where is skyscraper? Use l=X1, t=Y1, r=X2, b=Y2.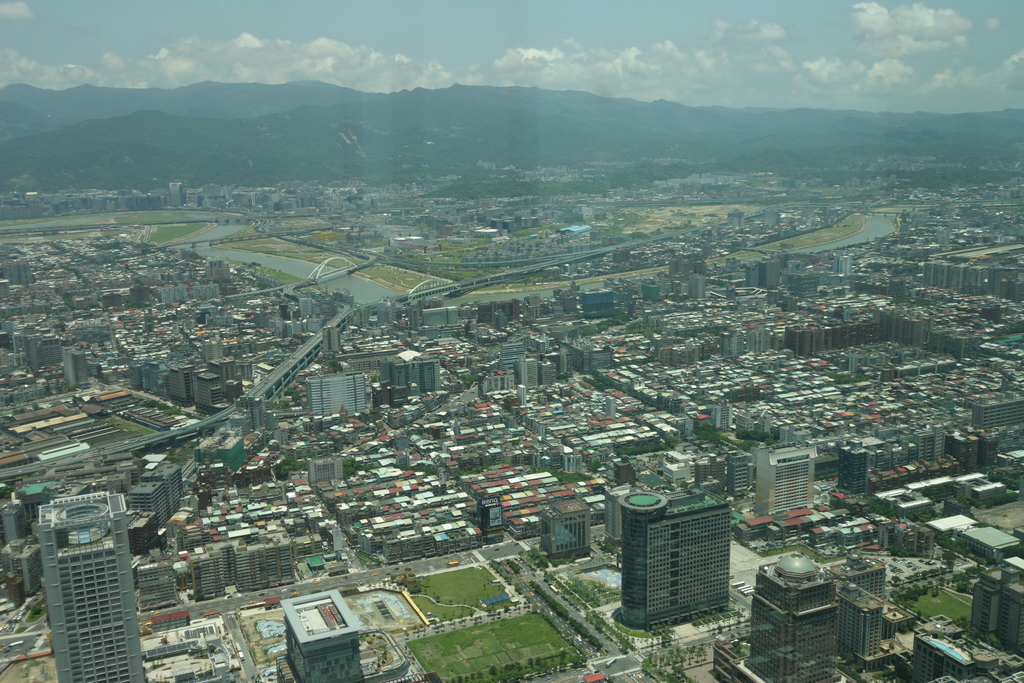
l=309, t=365, r=388, b=417.
